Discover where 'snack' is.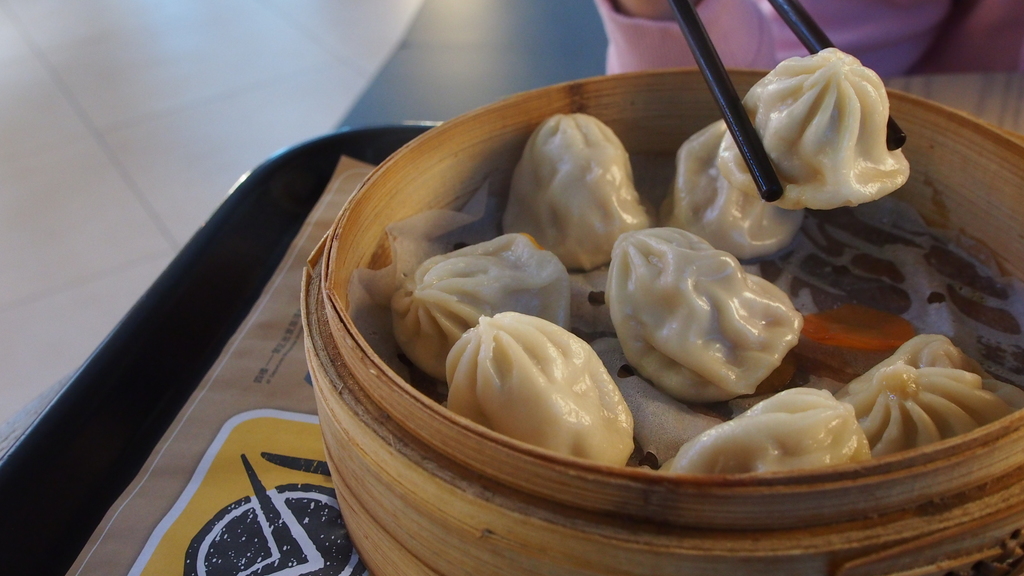
Discovered at bbox(714, 48, 922, 213).
